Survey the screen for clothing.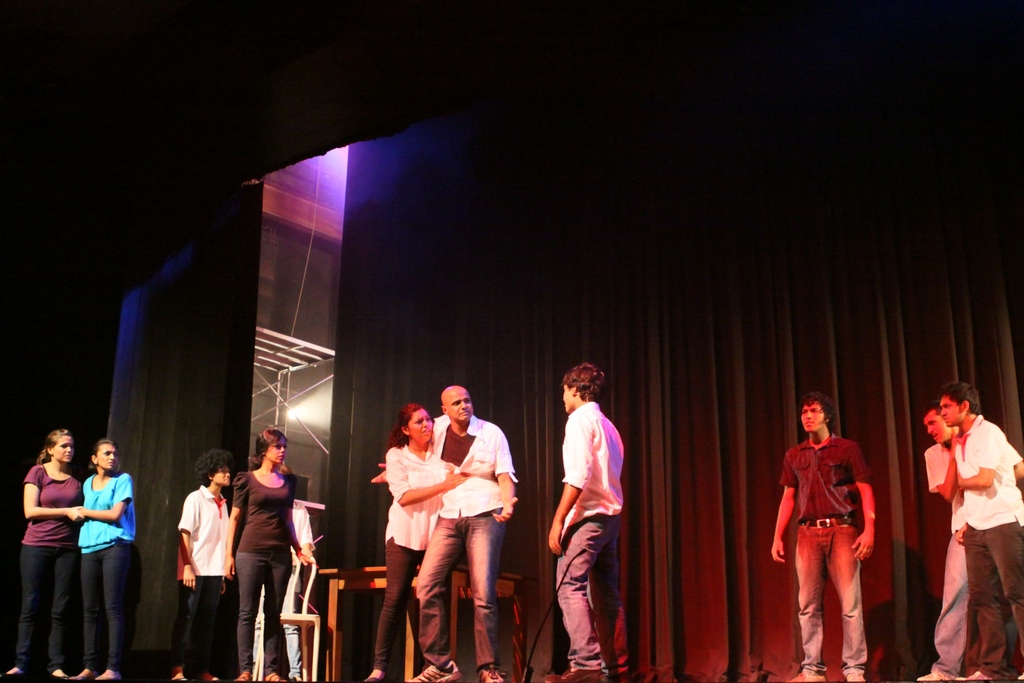
Survey found: 173, 483, 228, 675.
